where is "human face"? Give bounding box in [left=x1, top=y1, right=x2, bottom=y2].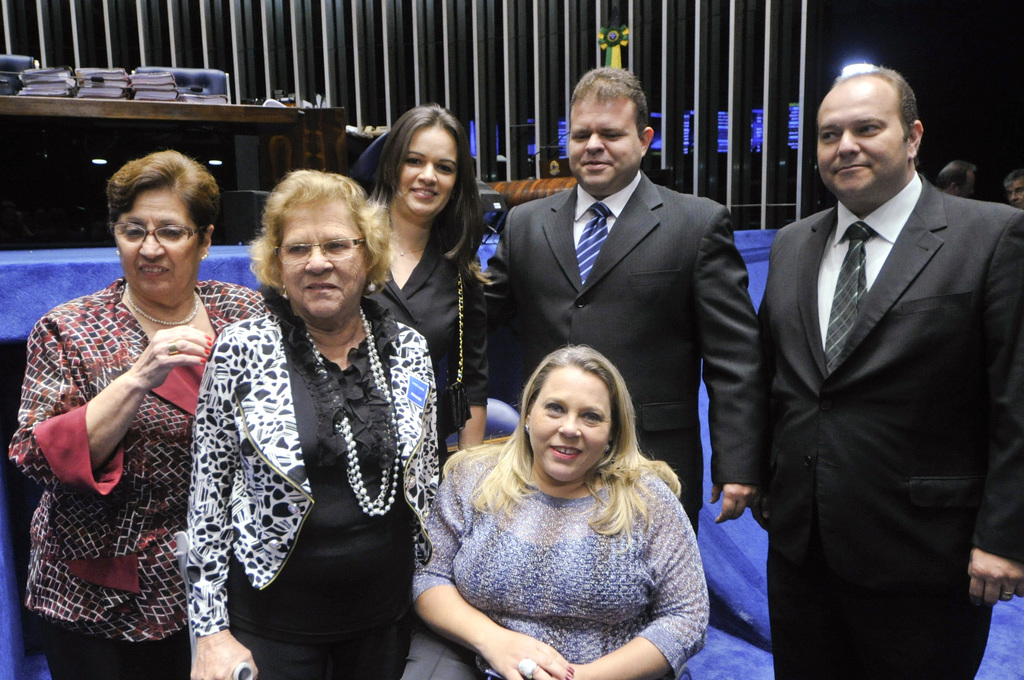
[left=533, top=368, right=612, bottom=482].
